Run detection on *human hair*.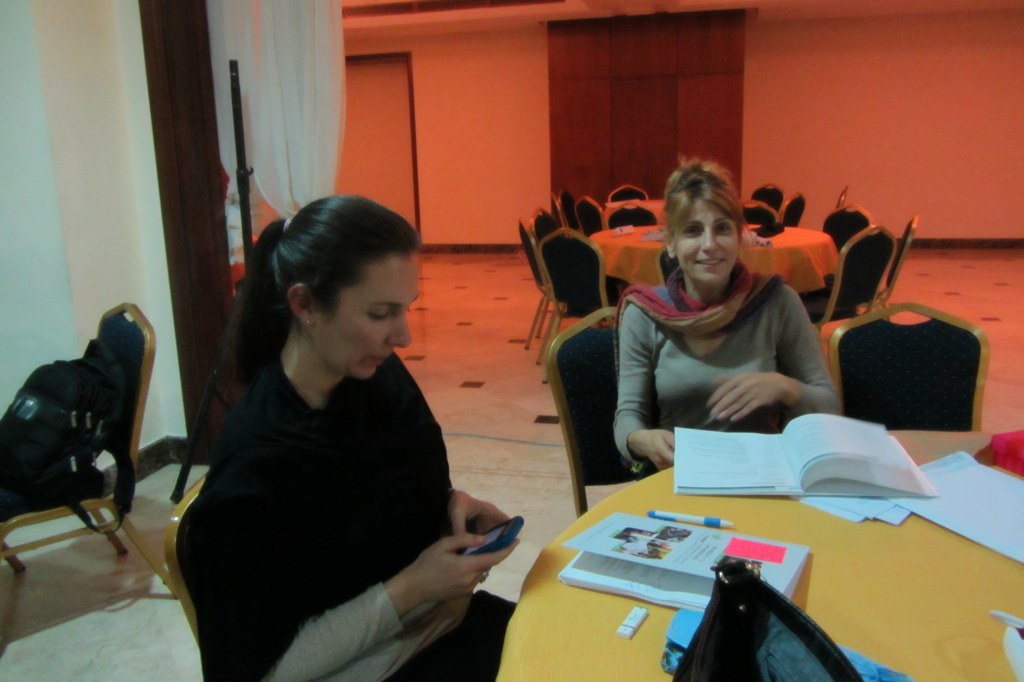
Result: l=228, t=188, r=415, b=404.
